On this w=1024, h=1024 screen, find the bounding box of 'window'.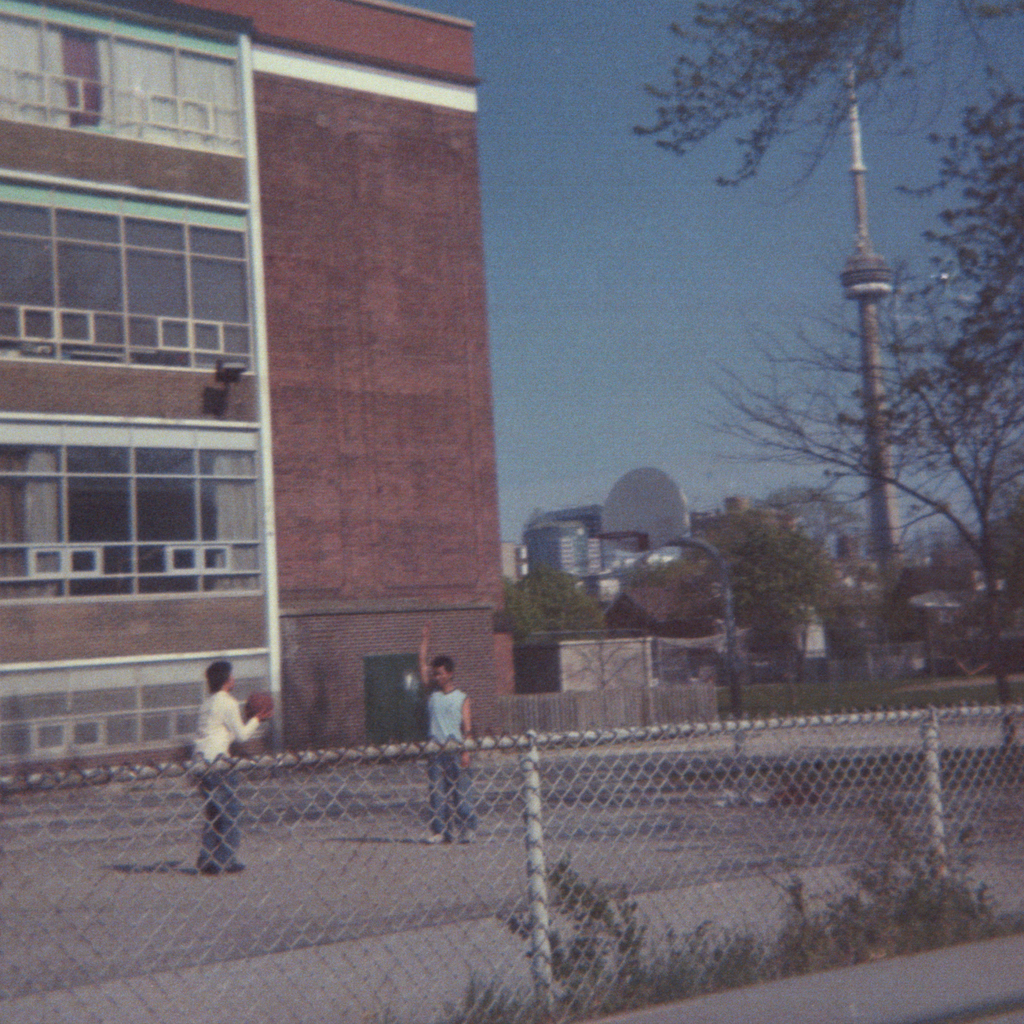
Bounding box: bbox(0, 0, 249, 156).
